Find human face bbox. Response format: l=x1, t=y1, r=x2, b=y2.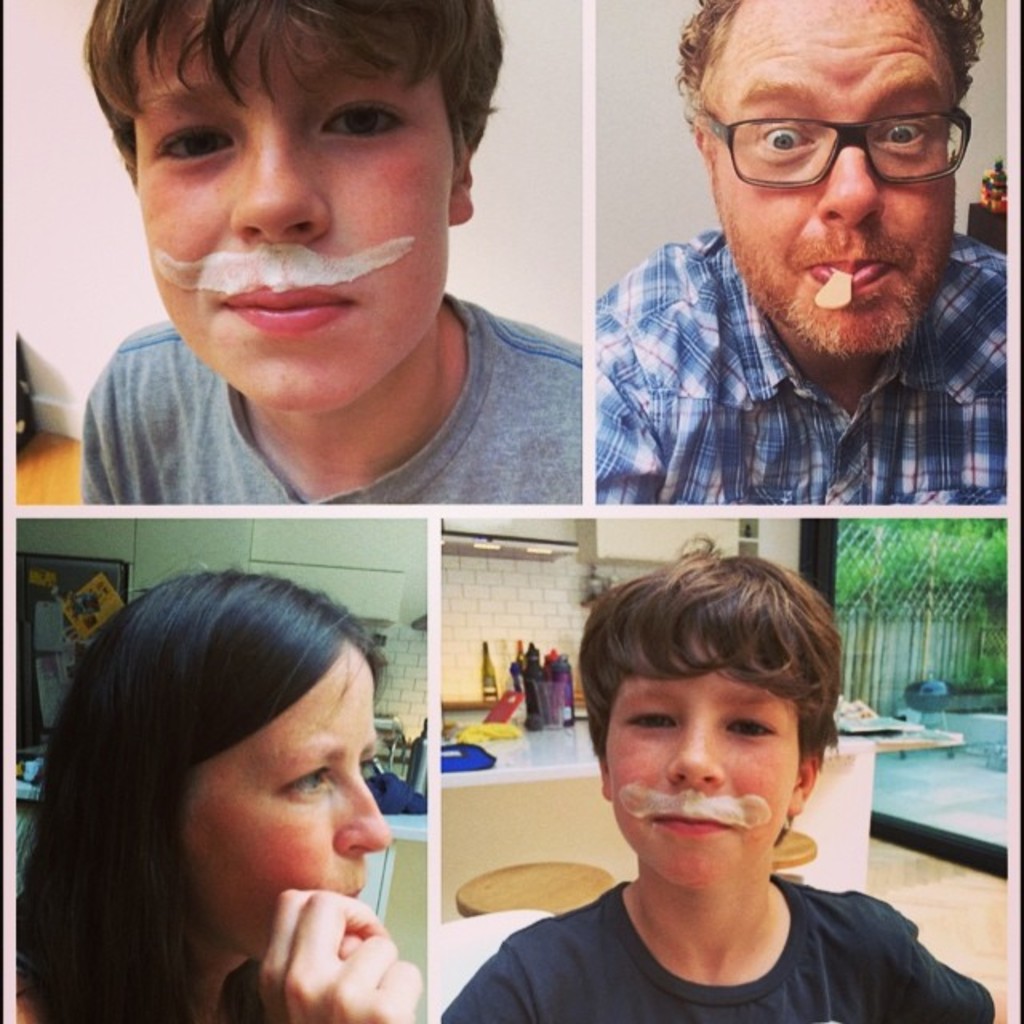
l=701, t=0, r=957, b=352.
